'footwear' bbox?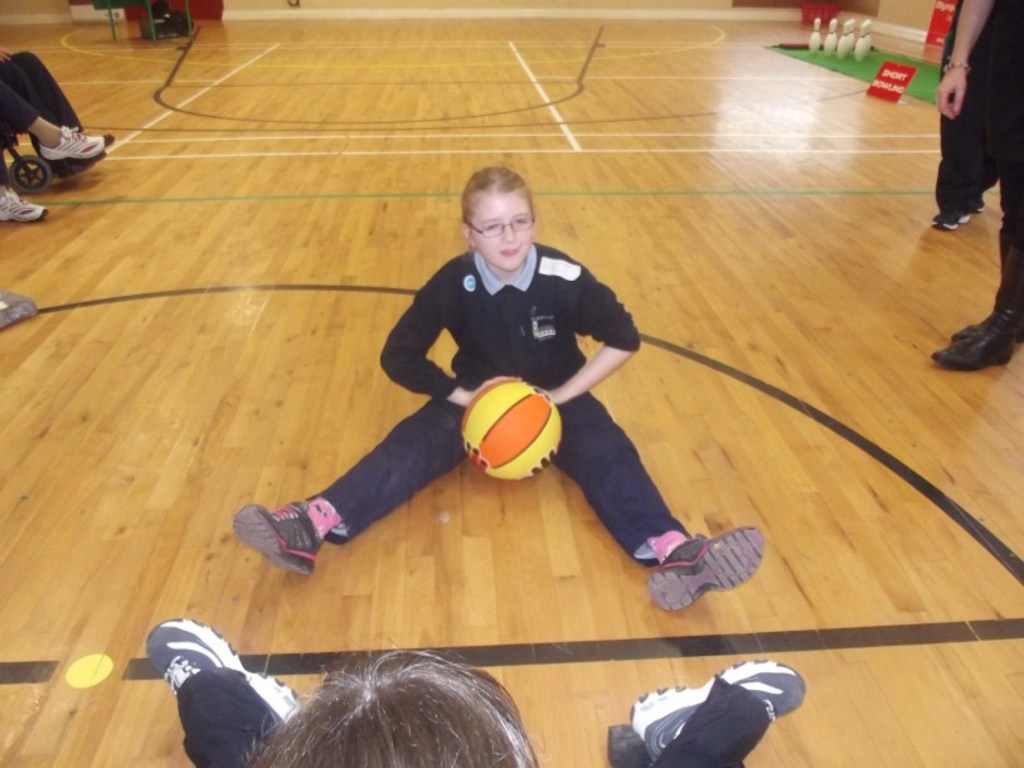
632, 656, 799, 760
